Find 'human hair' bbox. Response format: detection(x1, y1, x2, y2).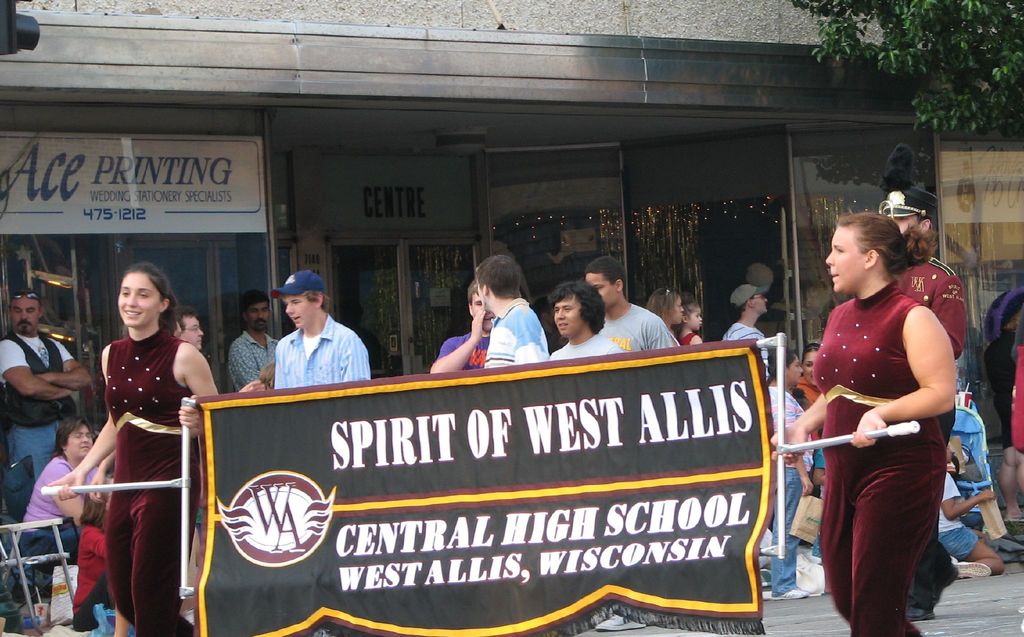
detection(545, 283, 604, 333).
